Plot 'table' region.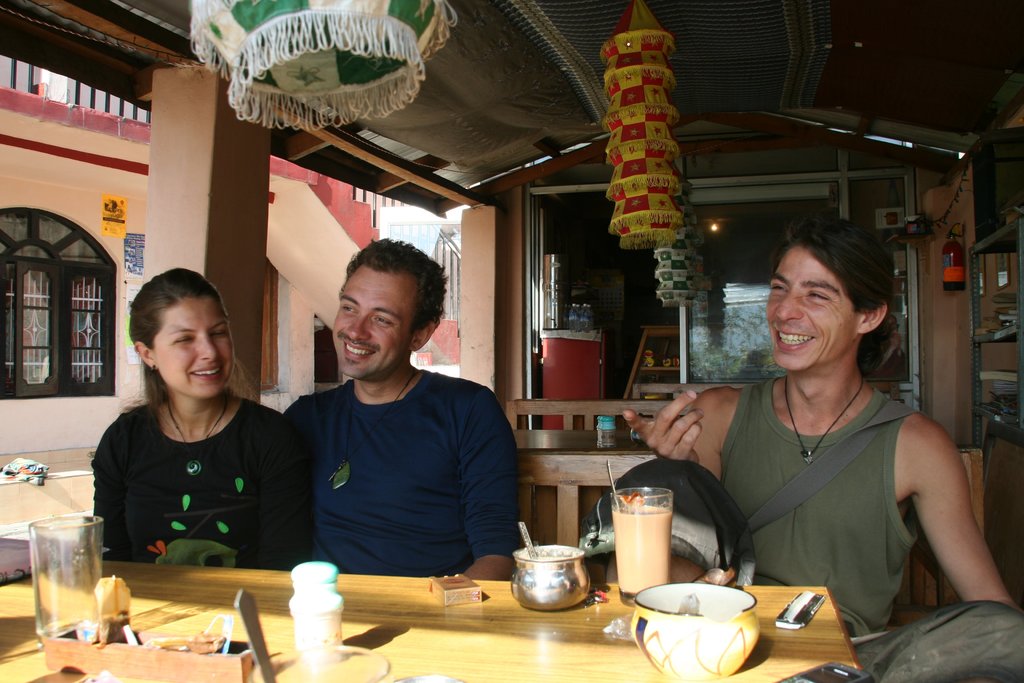
Plotted at locate(40, 541, 322, 667).
